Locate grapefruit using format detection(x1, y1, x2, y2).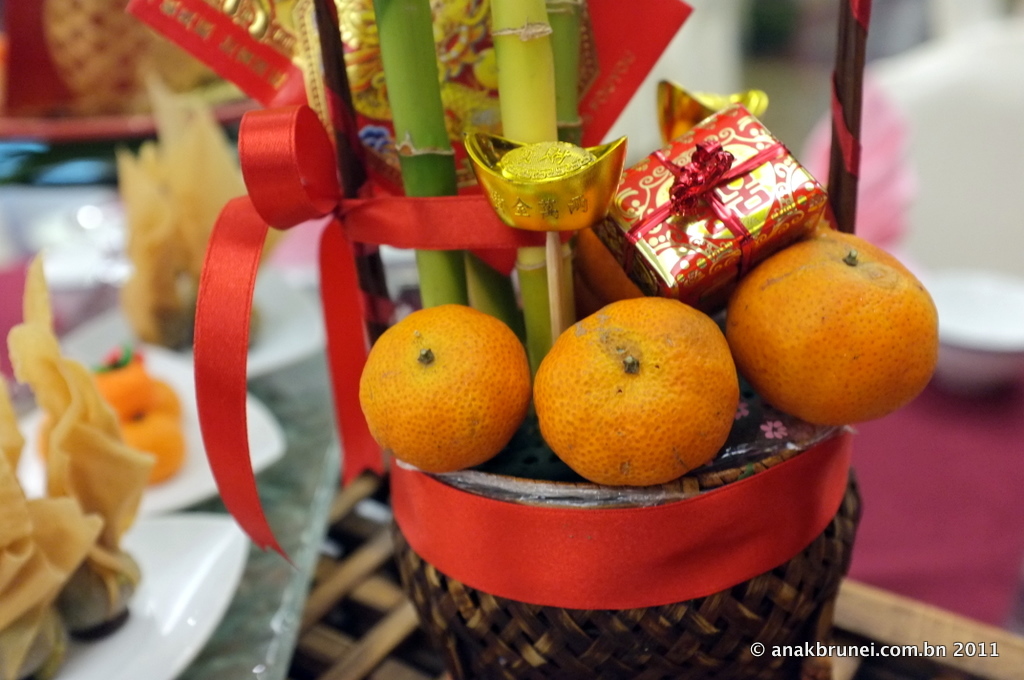
detection(531, 294, 739, 486).
